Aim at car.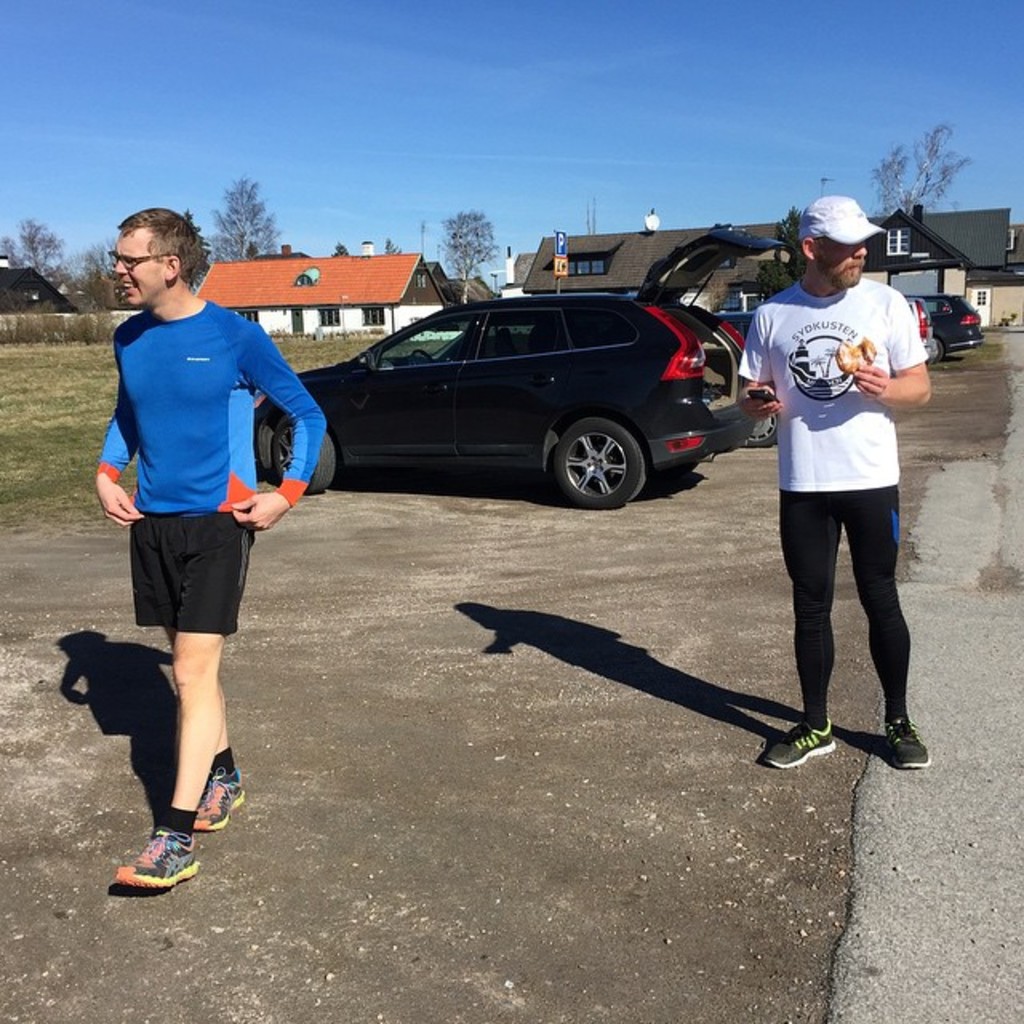
Aimed at locate(717, 315, 784, 448).
